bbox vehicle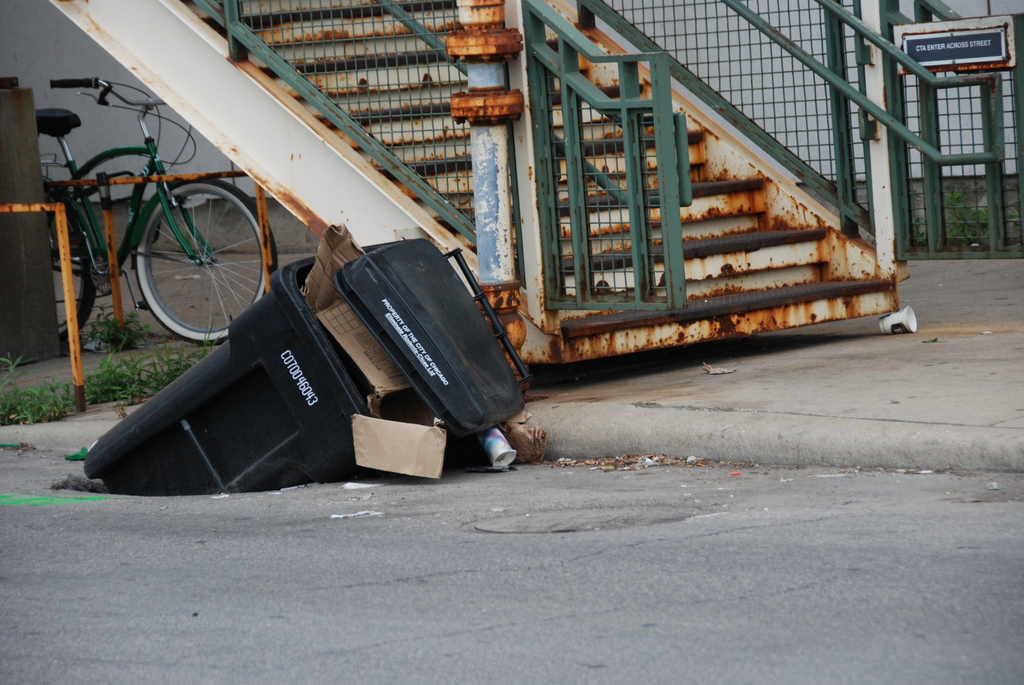
<bbox>38, 72, 282, 348</bbox>
